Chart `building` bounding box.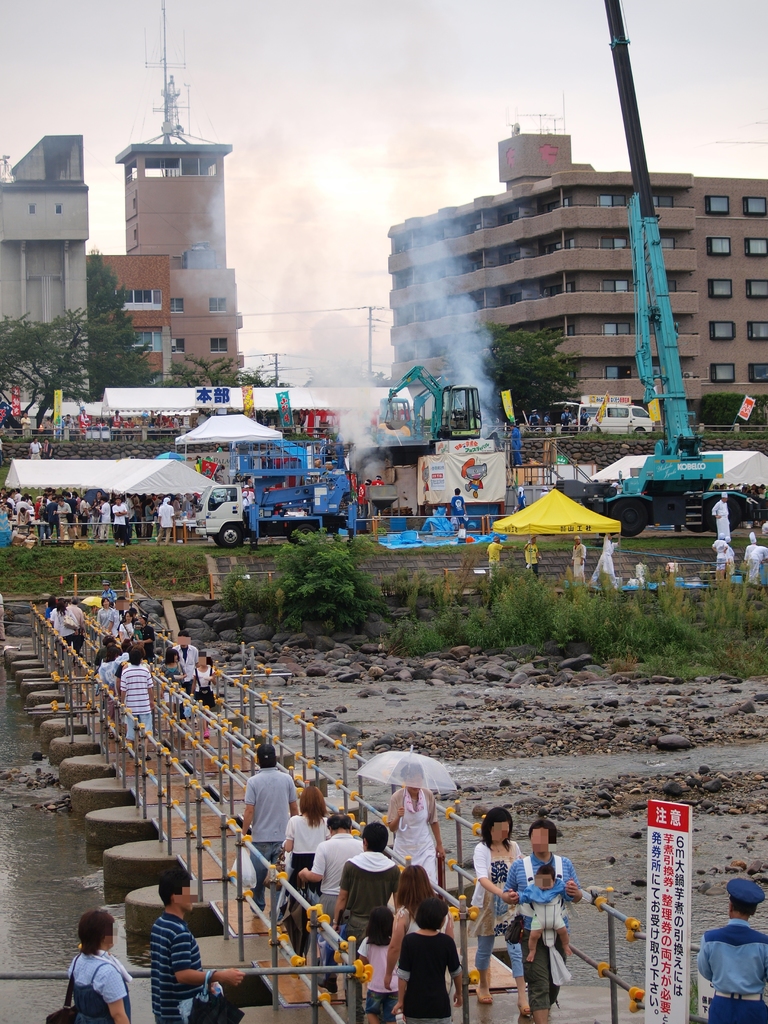
Charted: x1=93 y1=247 x2=173 y2=392.
